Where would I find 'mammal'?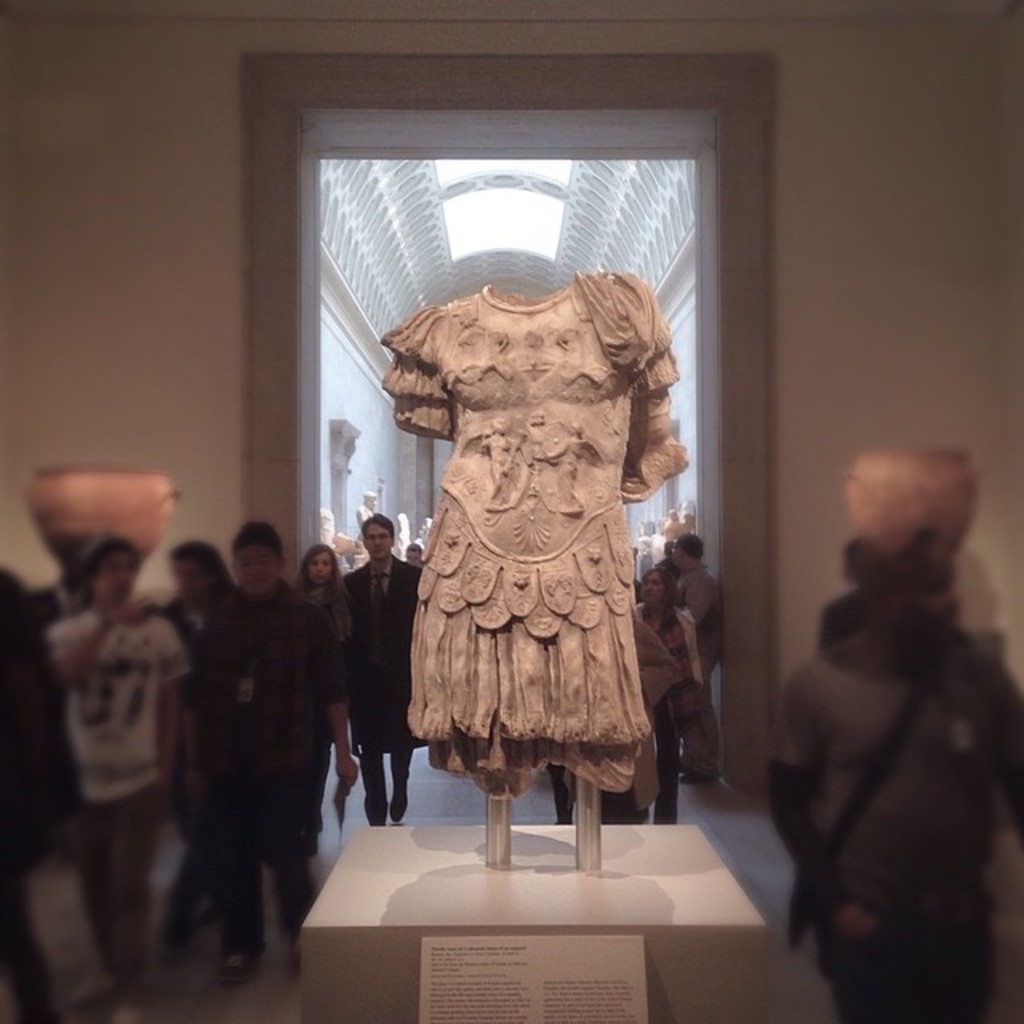
At crop(40, 525, 99, 618).
